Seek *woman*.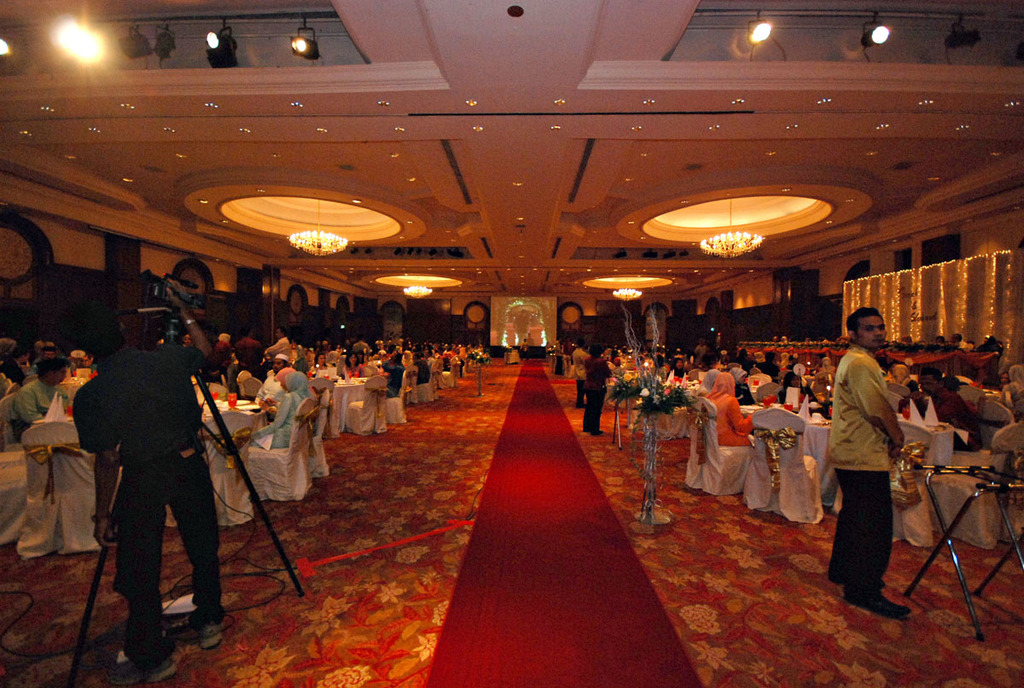
BBox(345, 354, 369, 375).
